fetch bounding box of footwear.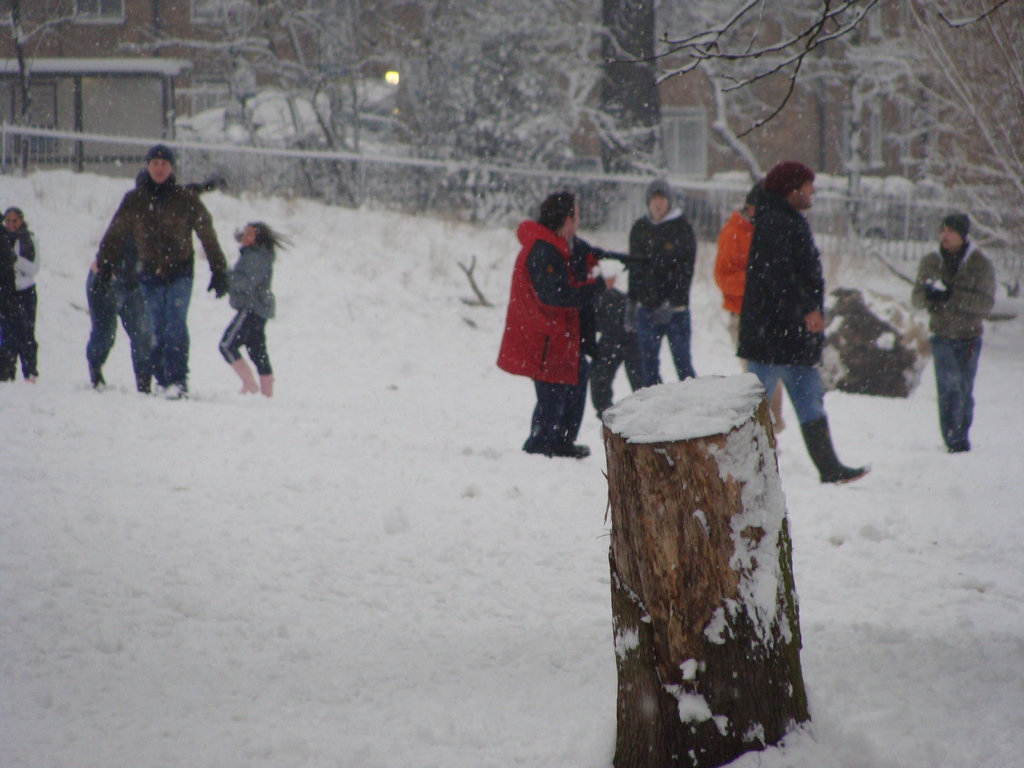
Bbox: bbox=(23, 372, 39, 384).
